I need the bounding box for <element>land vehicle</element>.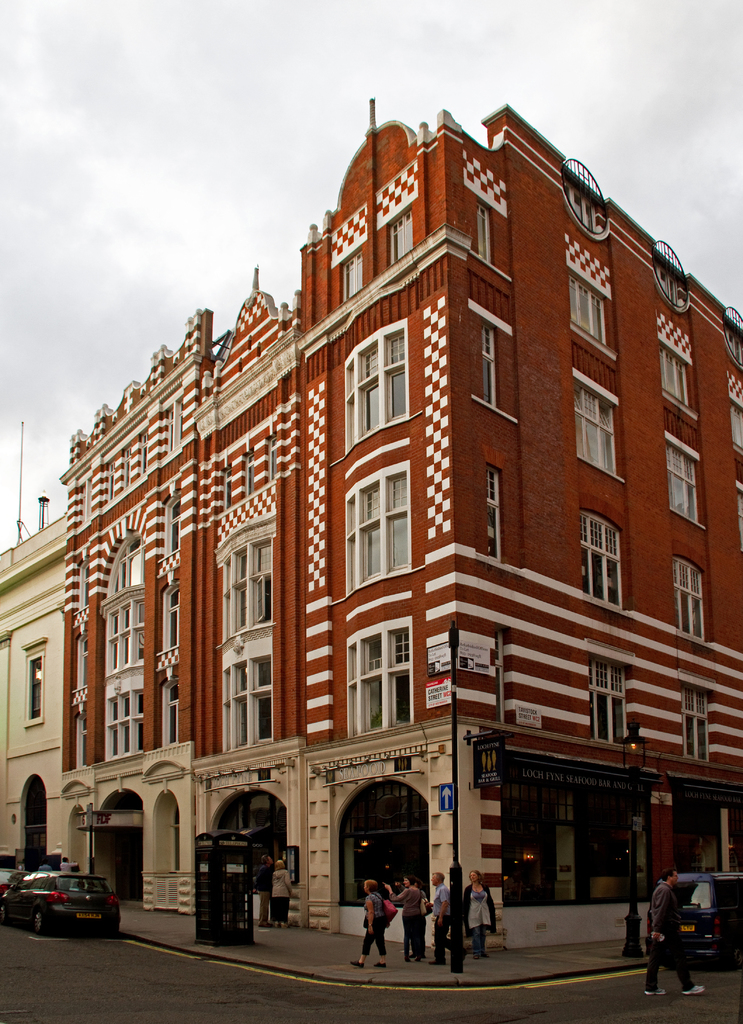
Here it is: x1=642 y1=872 x2=742 y2=973.
